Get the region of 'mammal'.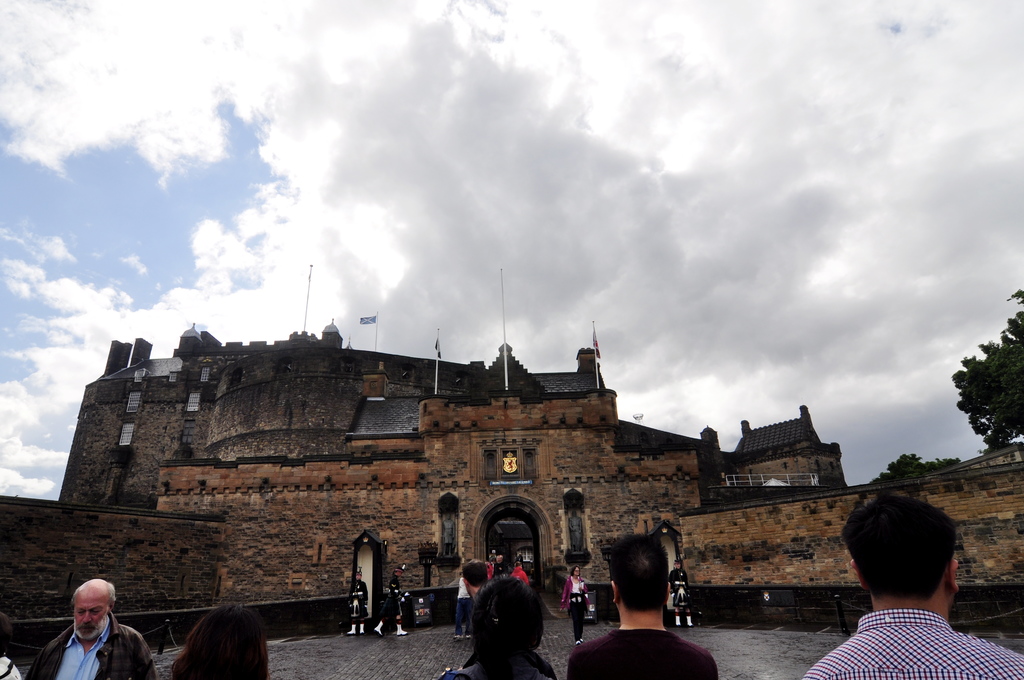
bbox=[801, 493, 1023, 679].
